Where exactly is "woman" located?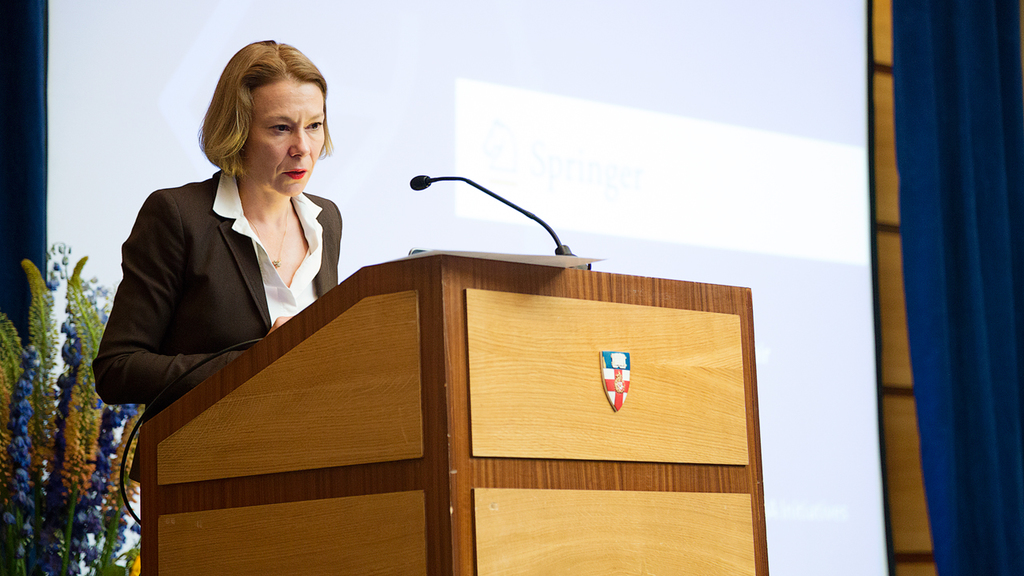
Its bounding box is l=118, t=56, r=363, b=423.
